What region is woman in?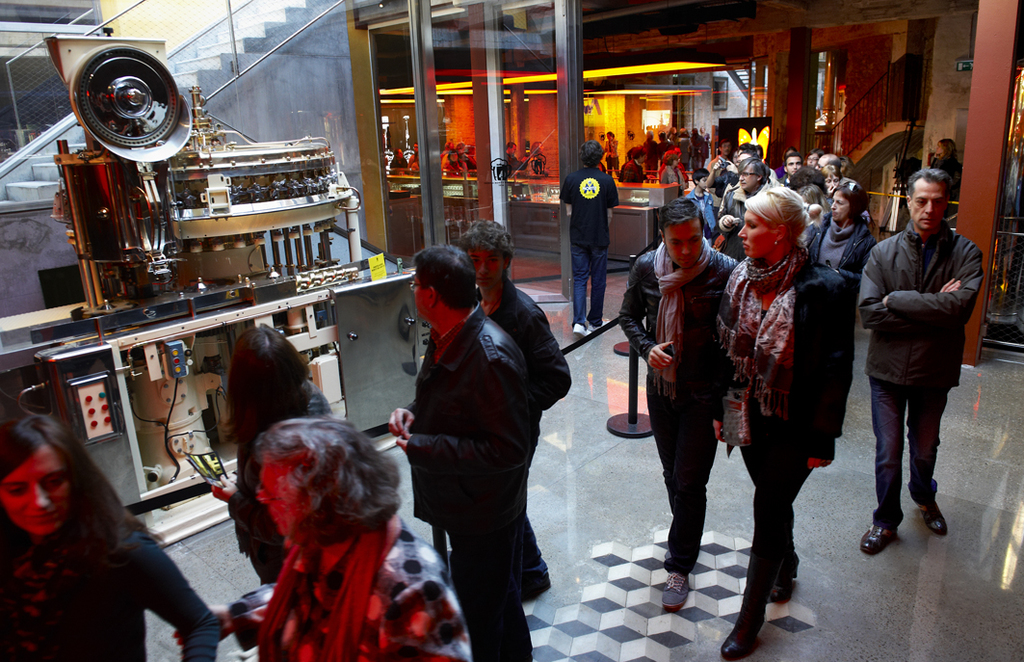
{"left": 708, "top": 186, "right": 855, "bottom": 660}.
